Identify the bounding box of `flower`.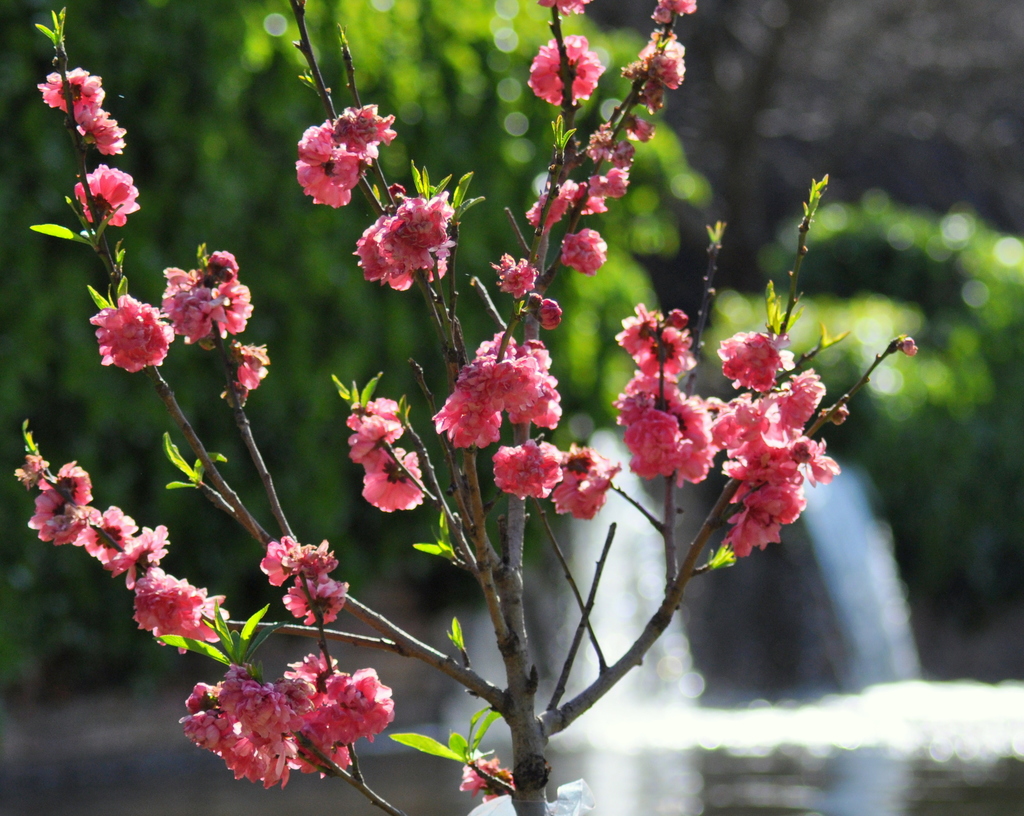
BBox(85, 291, 178, 371).
